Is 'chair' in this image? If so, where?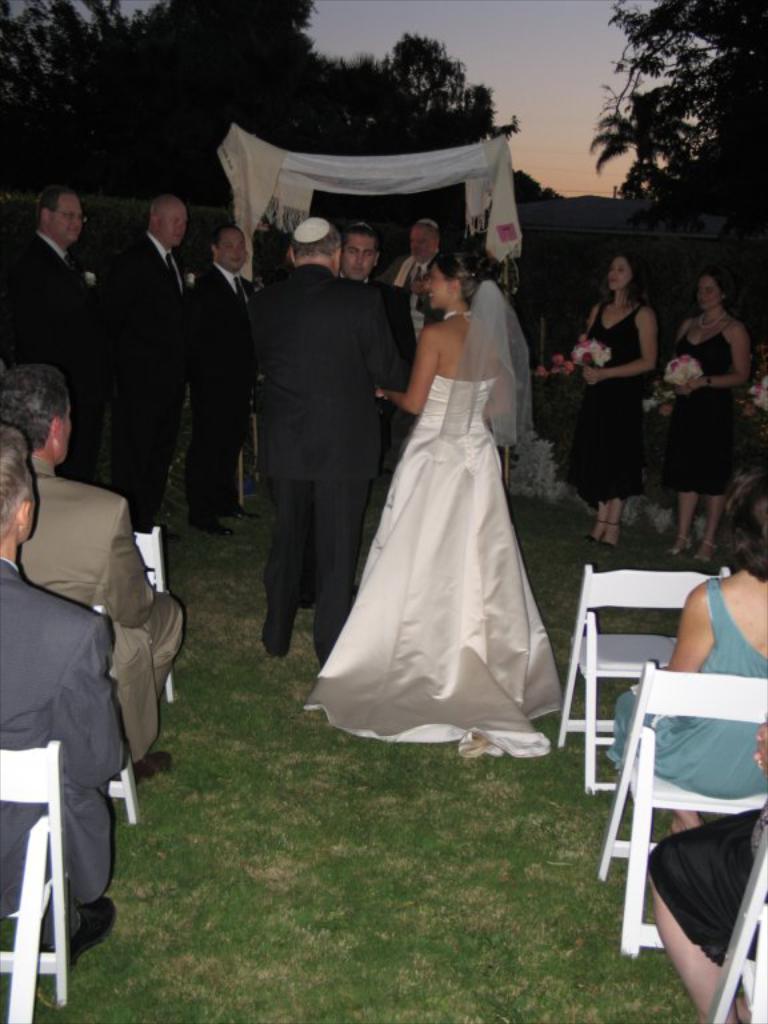
Yes, at <region>557, 561, 728, 795</region>.
